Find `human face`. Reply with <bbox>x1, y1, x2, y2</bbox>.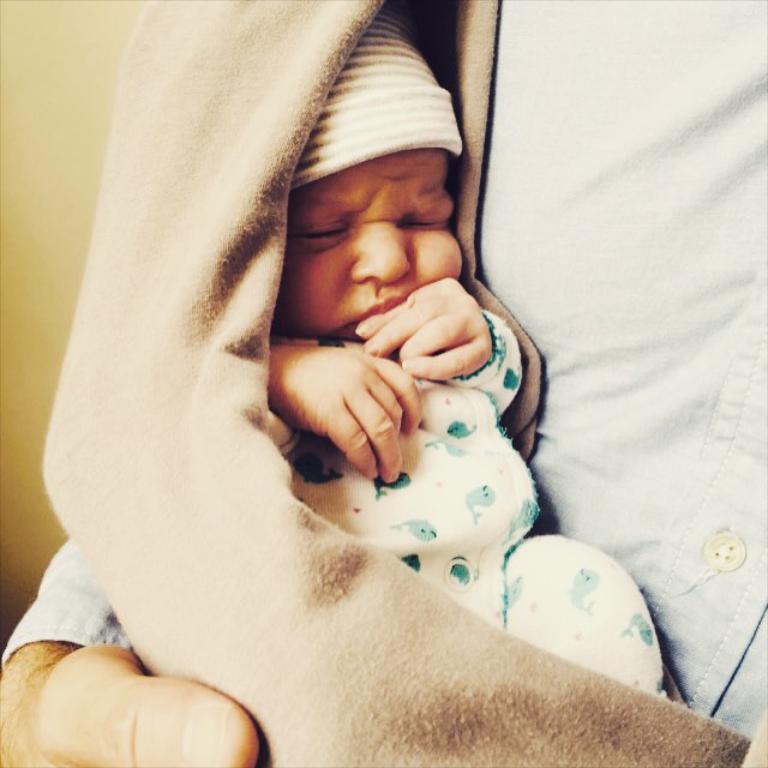
<bbox>270, 148, 462, 343</bbox>.
